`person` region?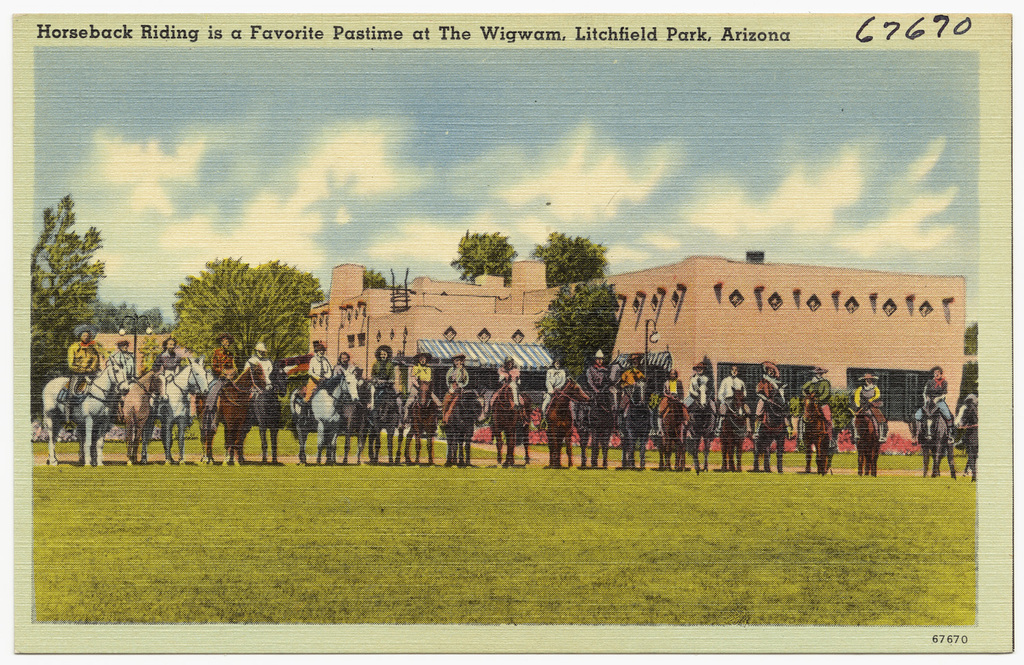
154, 337, 181, 379
